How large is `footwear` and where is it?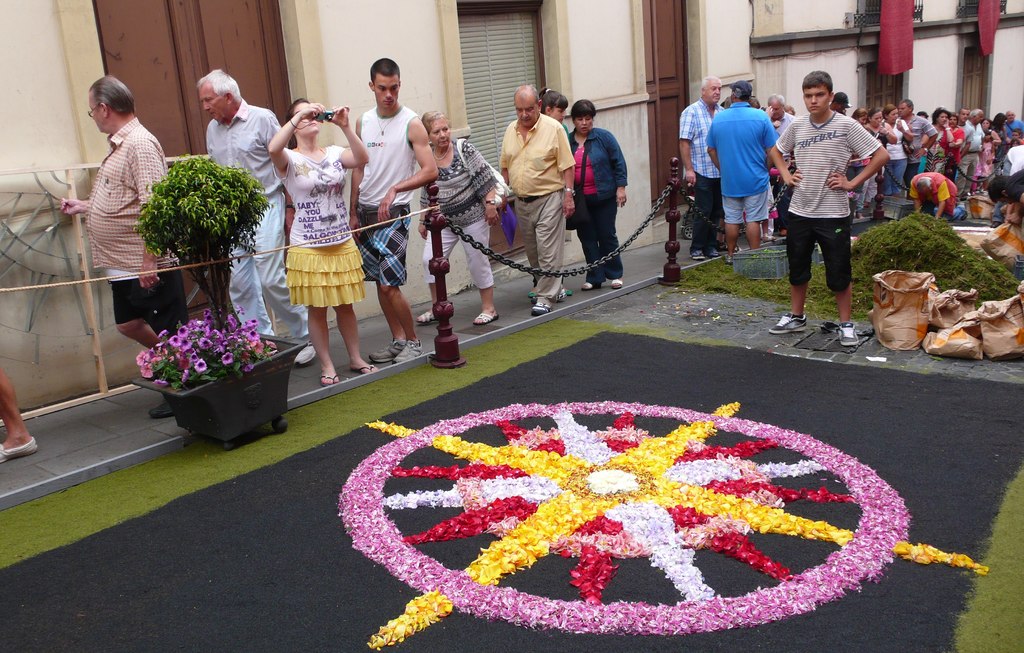
Bounding box: left=317, top=368, right=337, bottom=385.
